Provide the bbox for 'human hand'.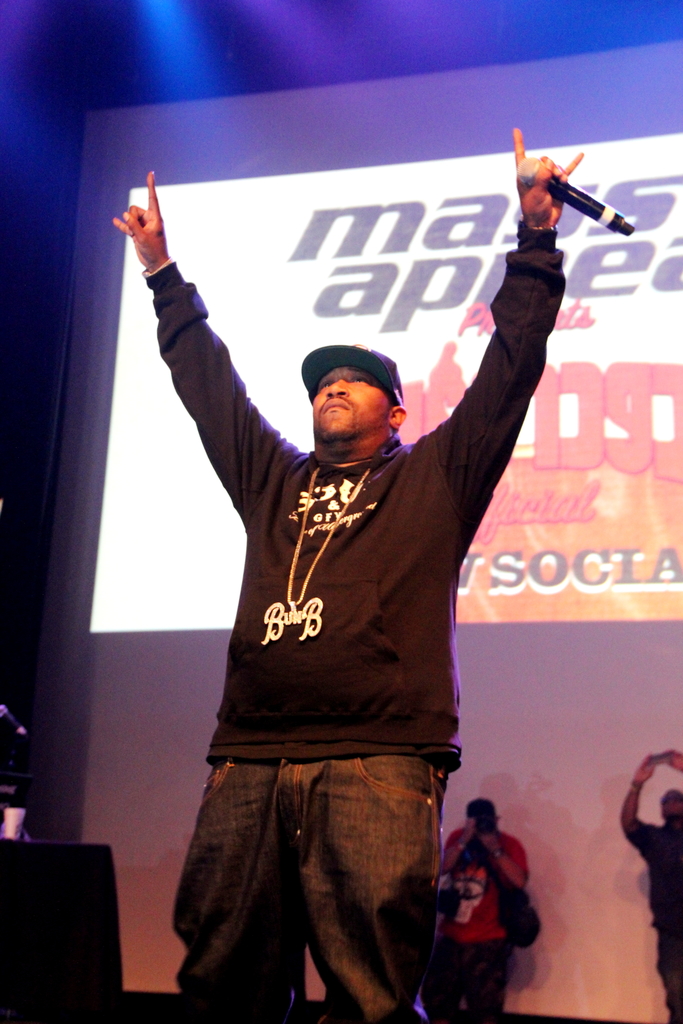
x1=511, y1=124, x2=587, y2=221.
